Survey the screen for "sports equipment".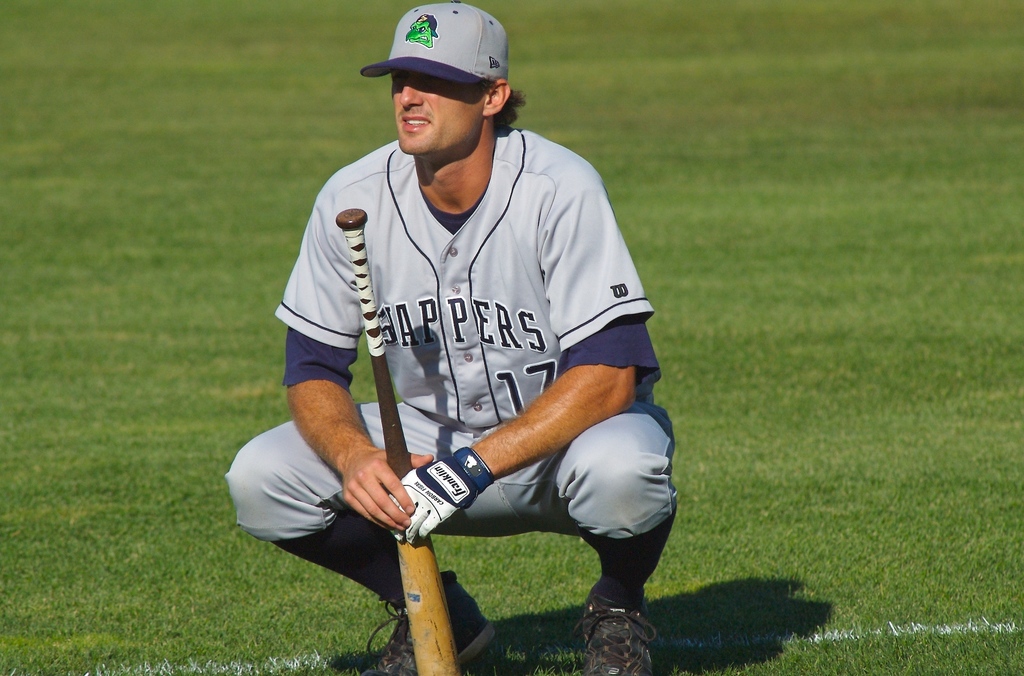
Survey found: [left=364, top=573, right=506, bottom=673].
